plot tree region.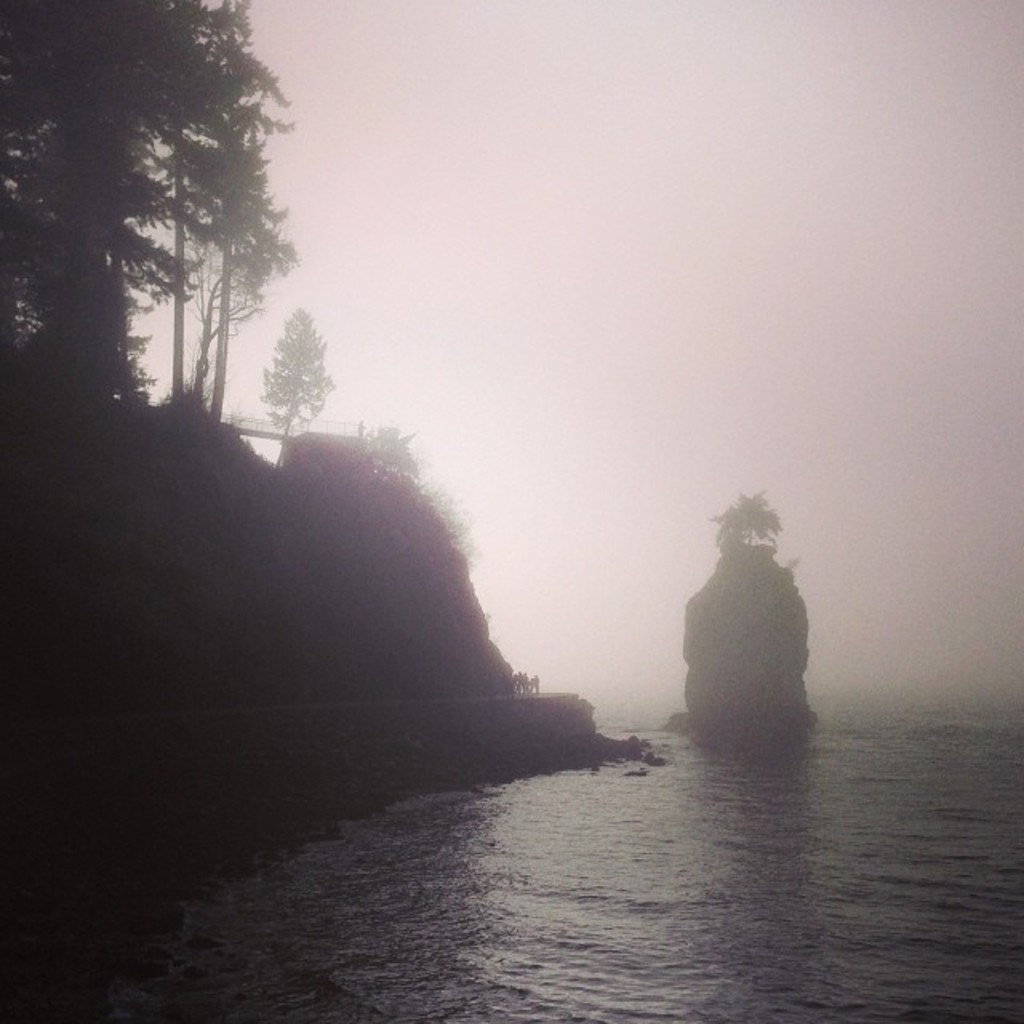
Plotted at x1=358 y1=421 x2=426 y2=480.
